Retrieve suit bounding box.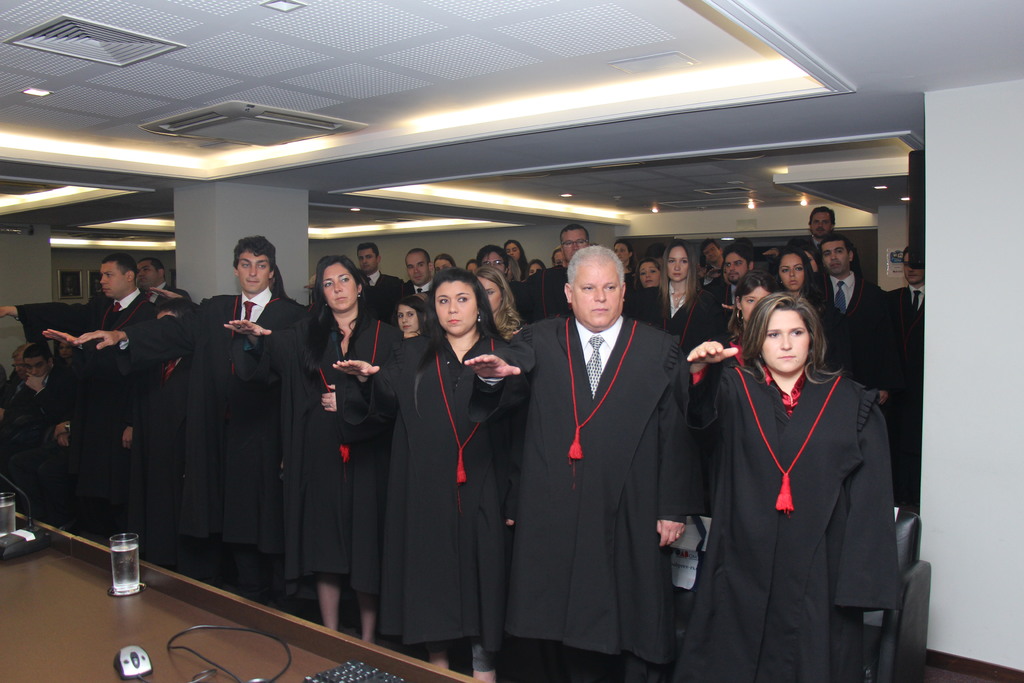
Bounding box: bbox(1, 375, 73, 479).
